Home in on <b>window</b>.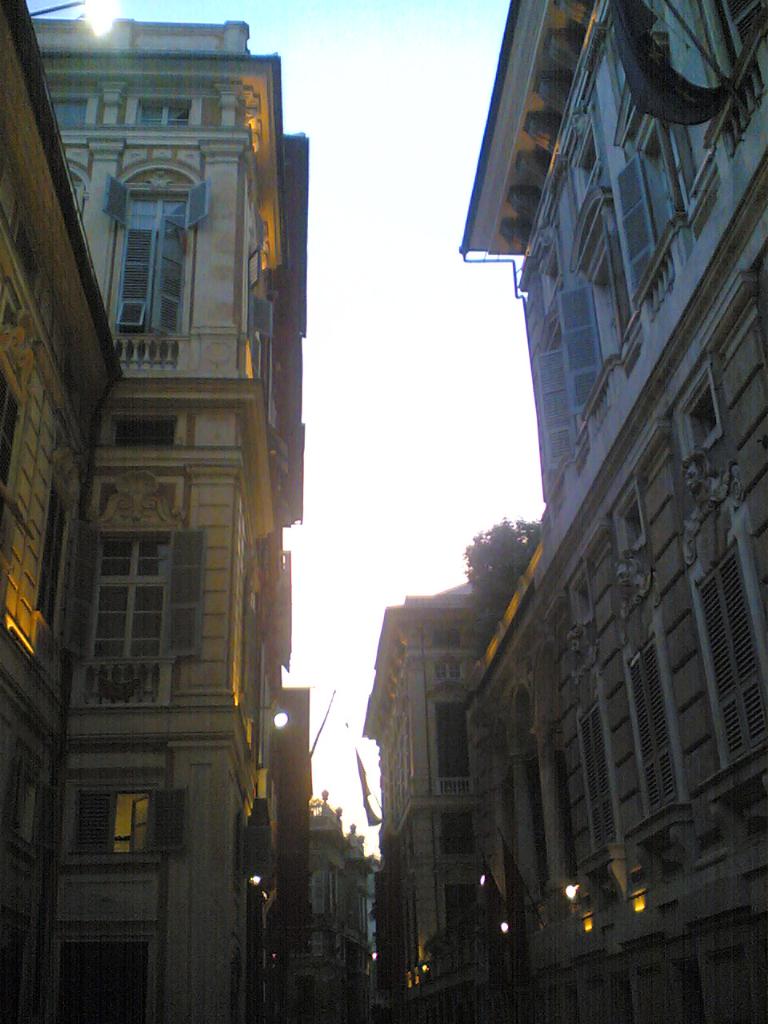
Homed in at 98,178,207,339.
